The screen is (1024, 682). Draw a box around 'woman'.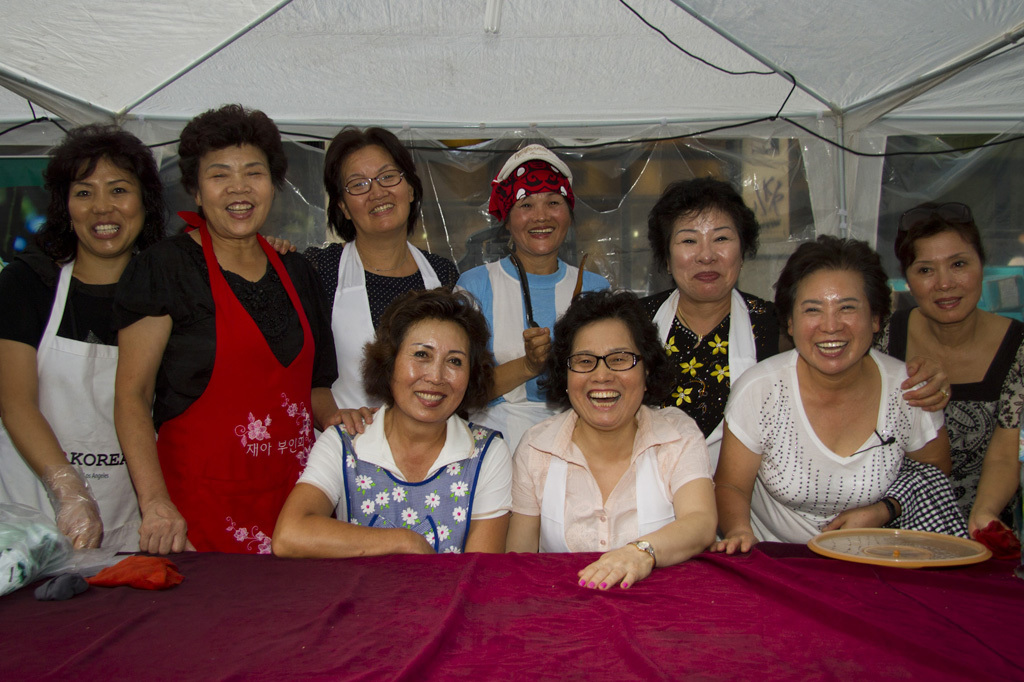
[x1=504, y1=292, x2=718, y2=592].
